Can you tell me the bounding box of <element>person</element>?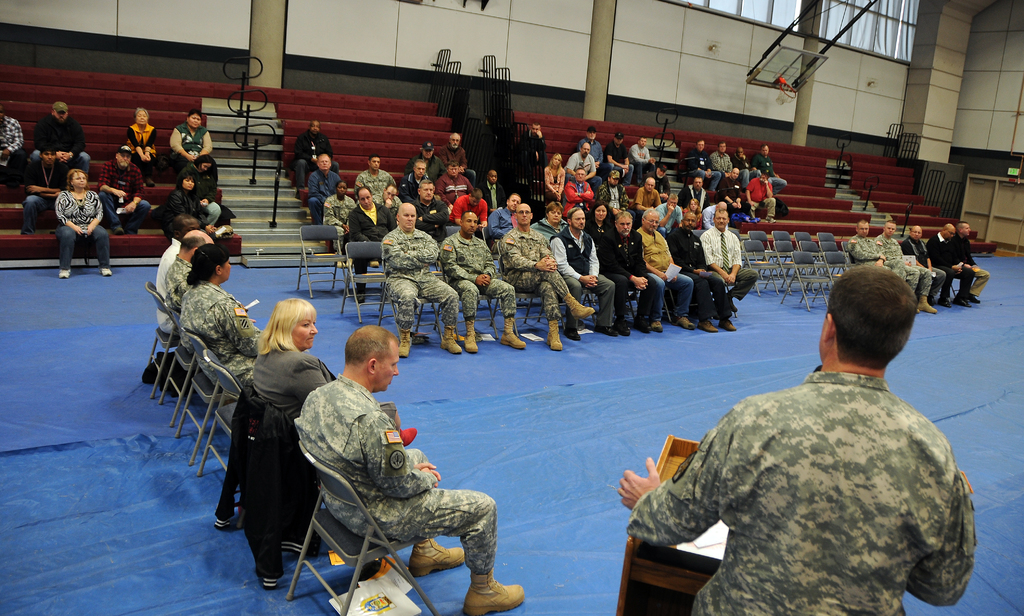
[x1=716, y1=167, x2=746, y2=229].
